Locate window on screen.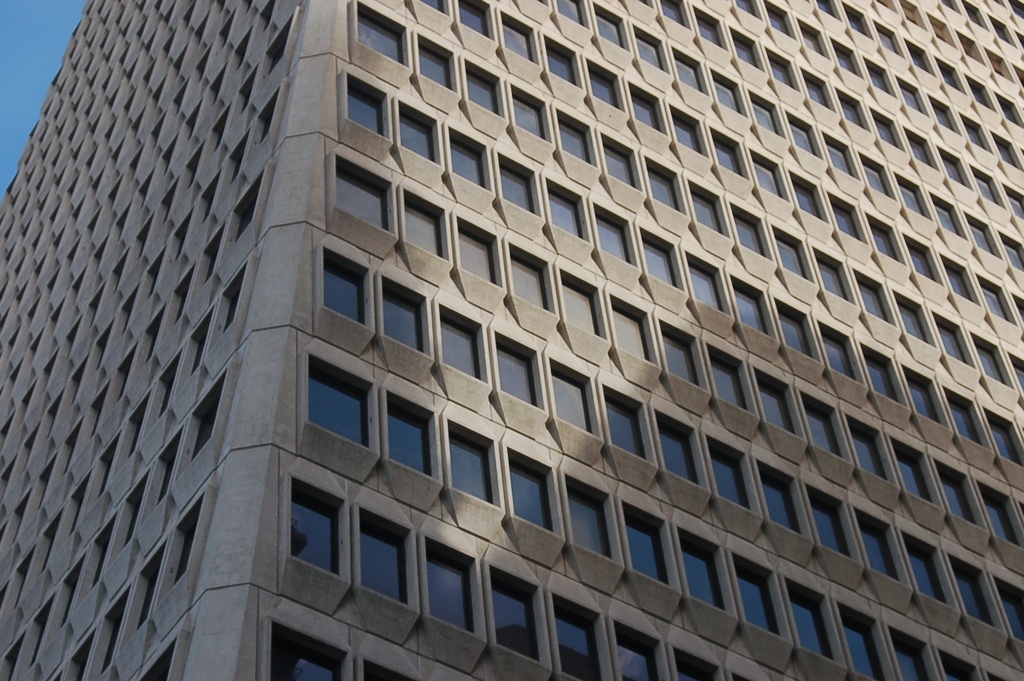
On screen at (left=878, top=0, right=893, bottom=10).
